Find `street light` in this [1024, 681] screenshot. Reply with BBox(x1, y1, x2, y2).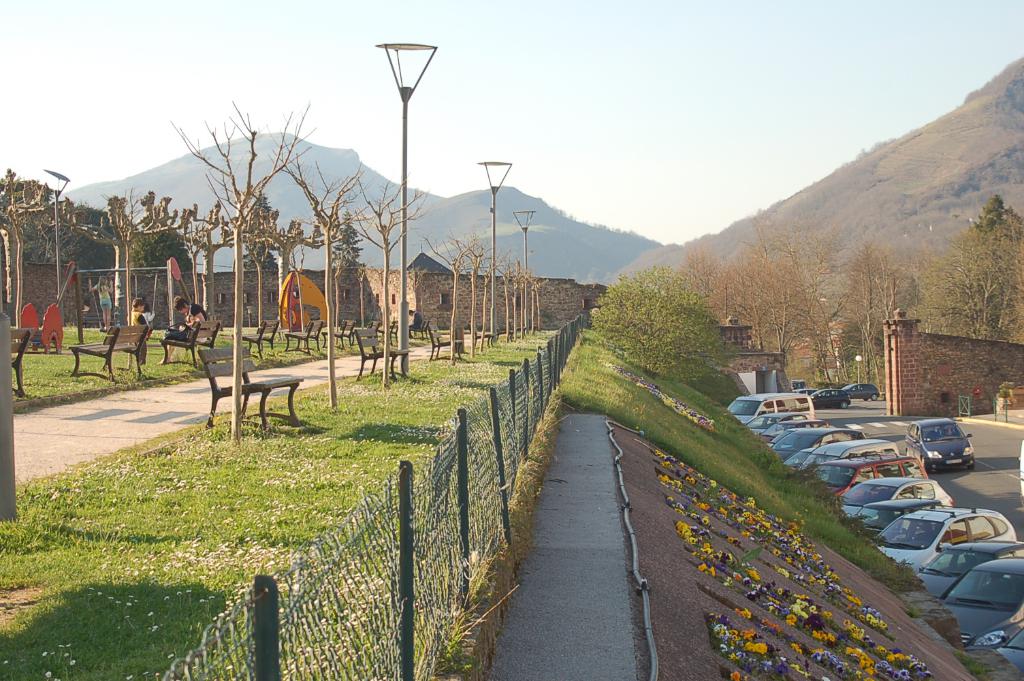
BBox(474, 157, 512, 350).
